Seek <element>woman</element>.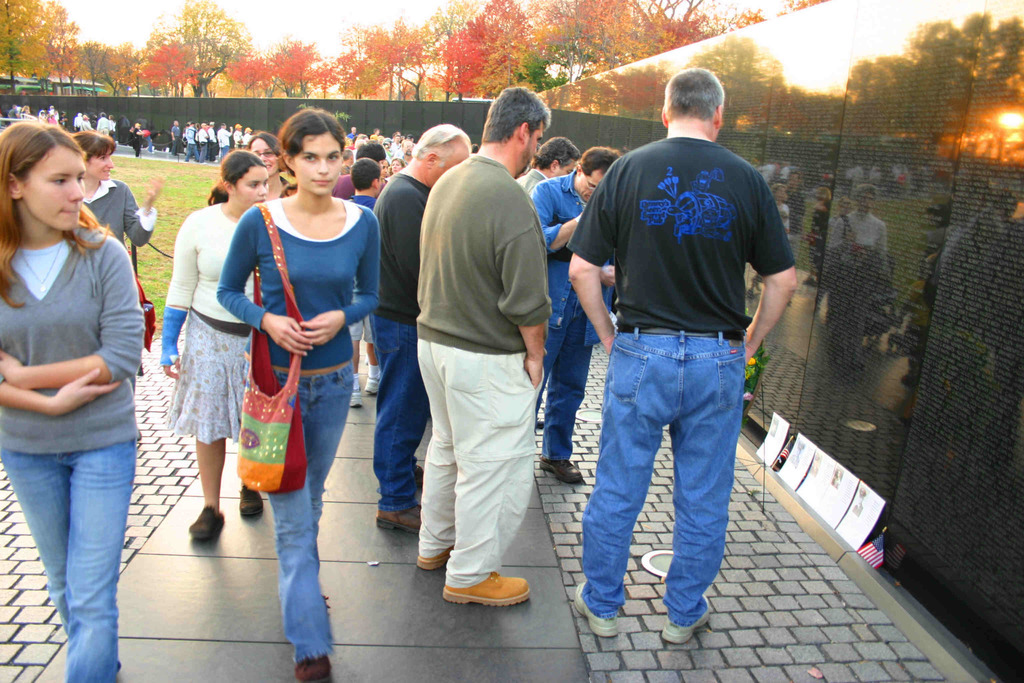
199/111/378/640.
